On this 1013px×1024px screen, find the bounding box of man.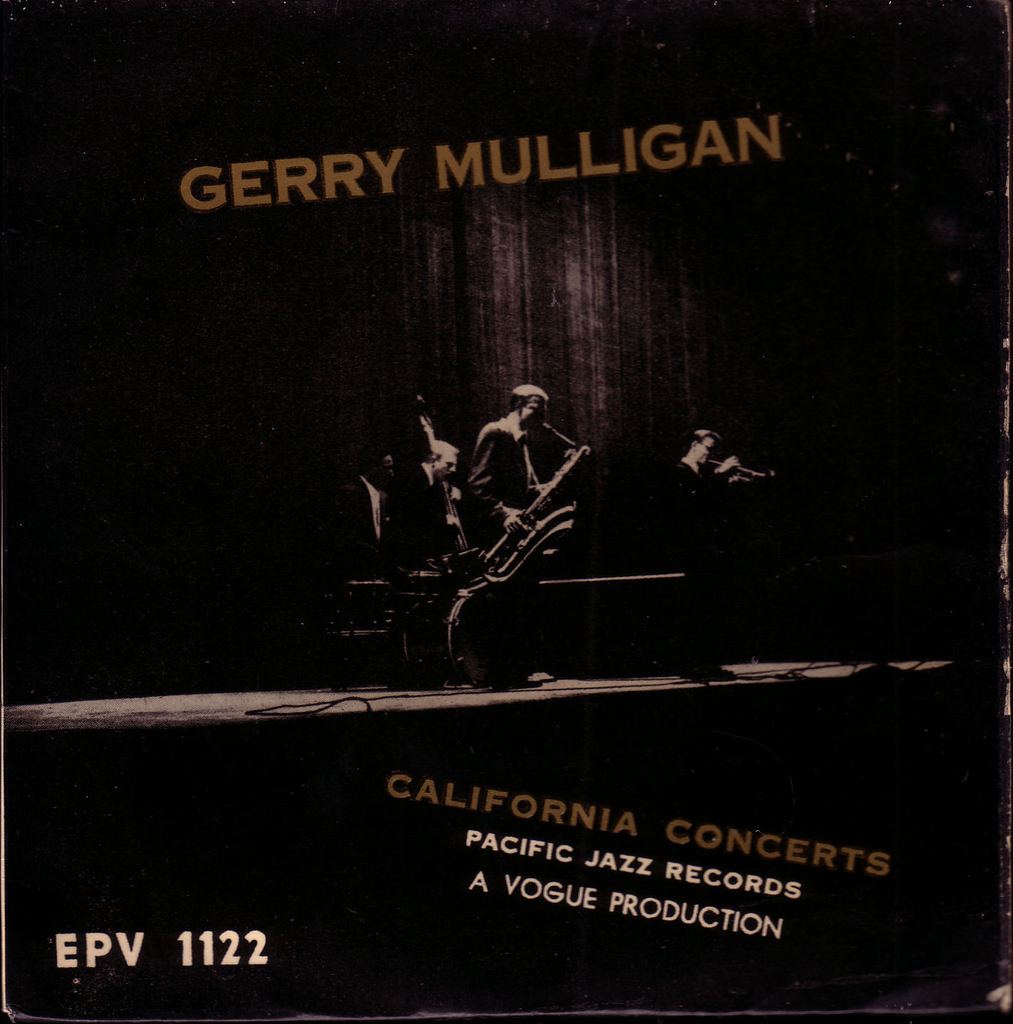
Bounding box: box=[667, 430, 755, 500].
